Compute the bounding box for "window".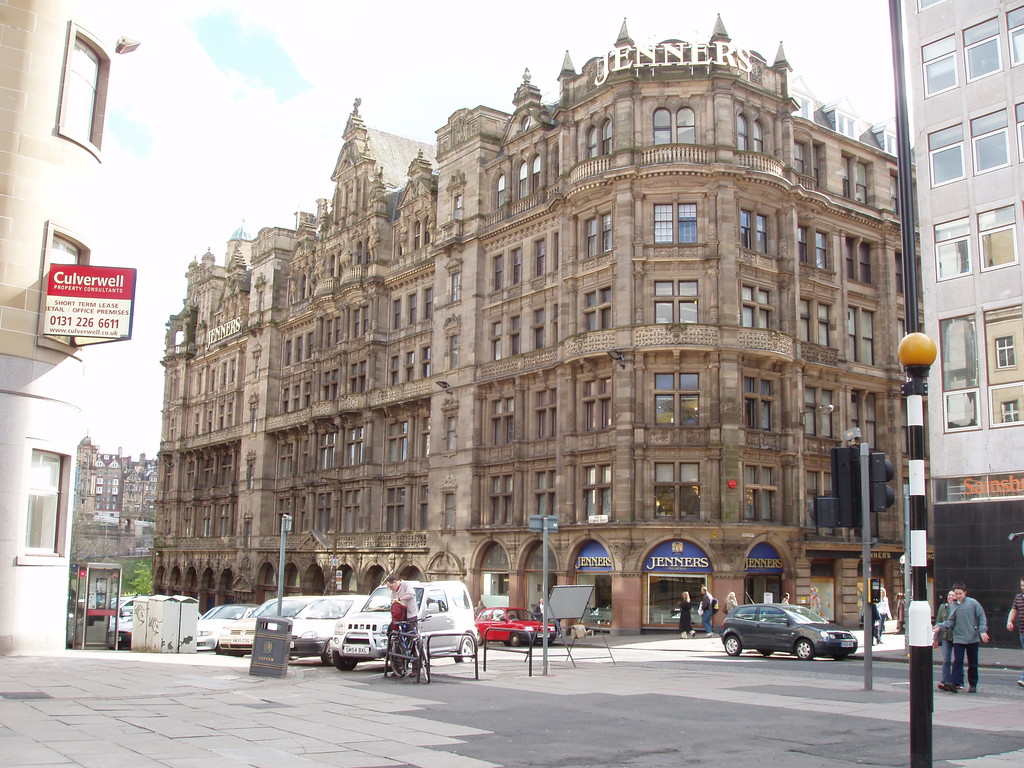
left=790, top=132, right=829, bottom=191.
